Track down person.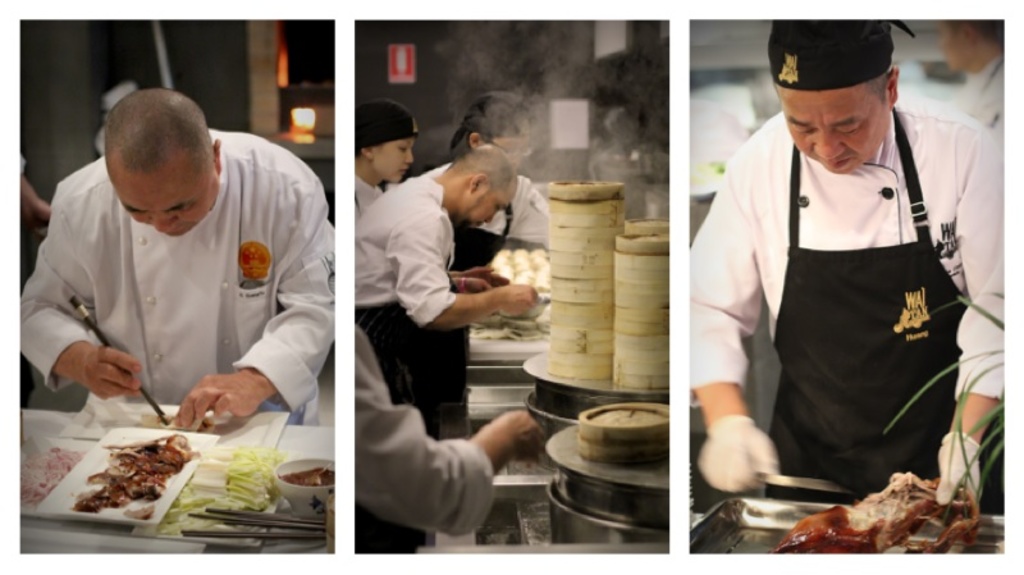
Tracked to (18,87,334,428).
